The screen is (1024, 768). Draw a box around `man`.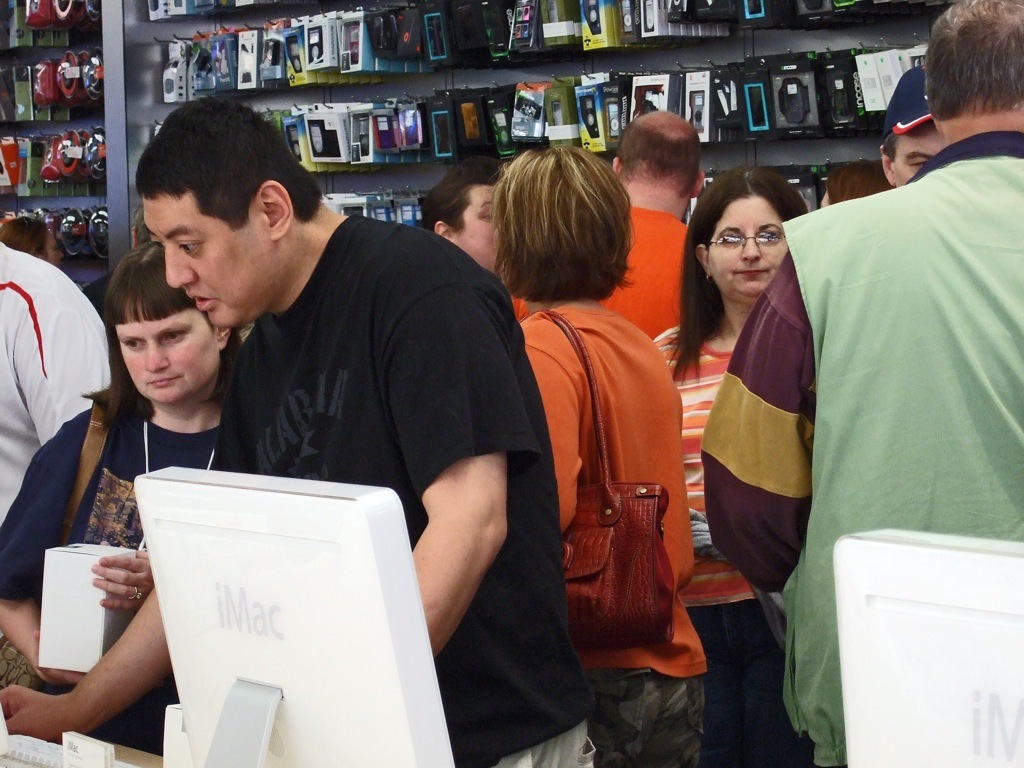
Rect(420, 157, 511, 276).
